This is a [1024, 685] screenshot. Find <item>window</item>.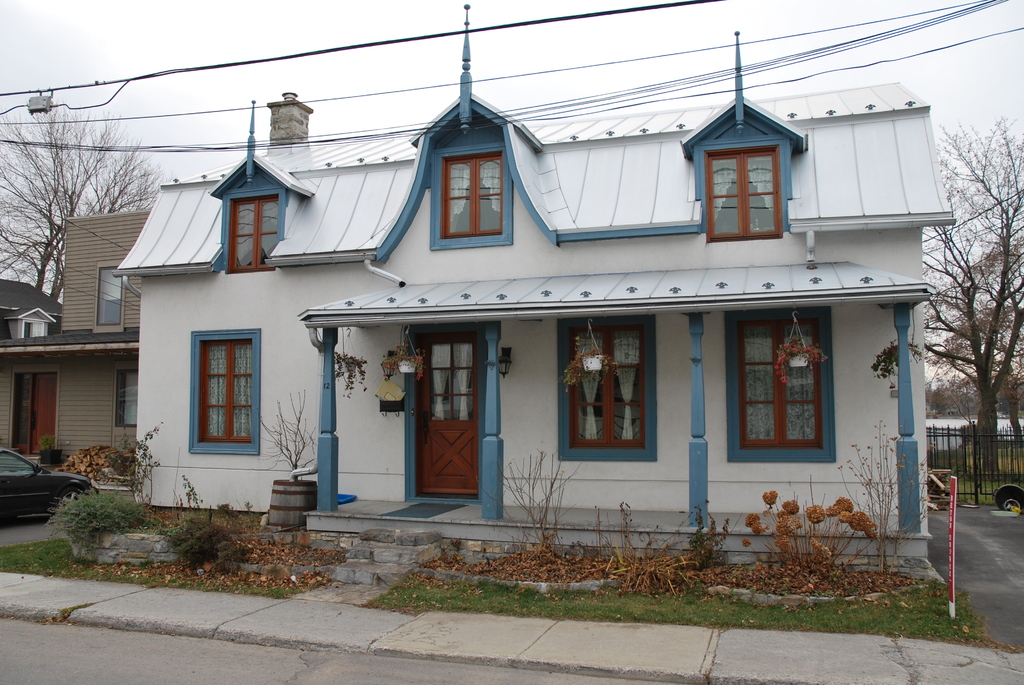
Bounding box: {"left": 96, "top": 273, "right": 124, "bottom": 329}.
